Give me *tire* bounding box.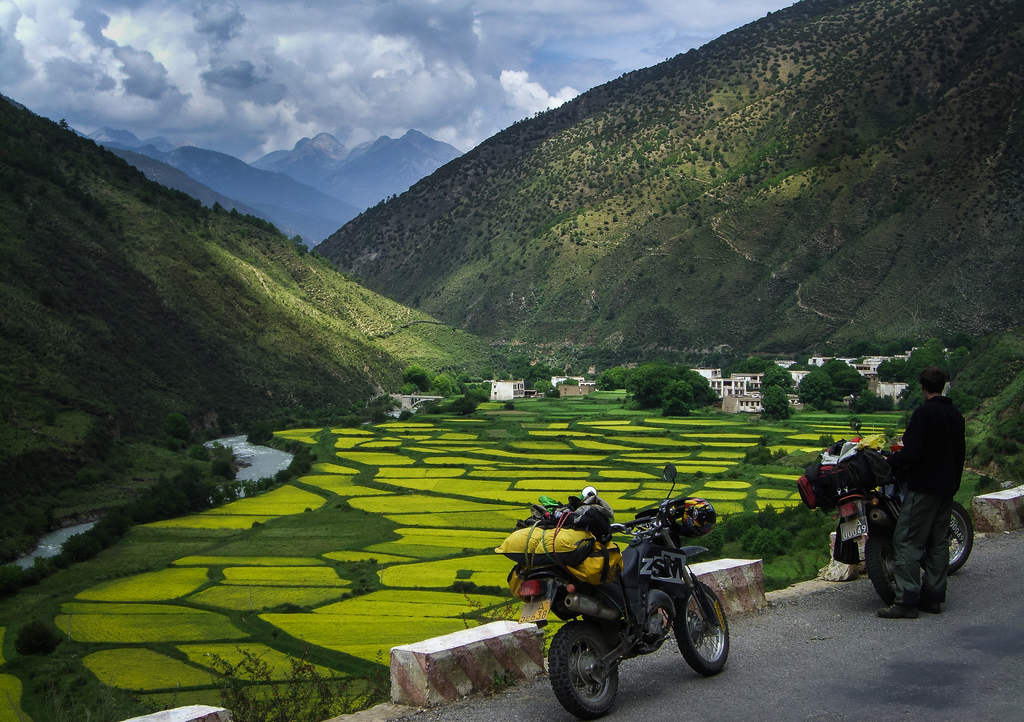
(924,497,977,572).
